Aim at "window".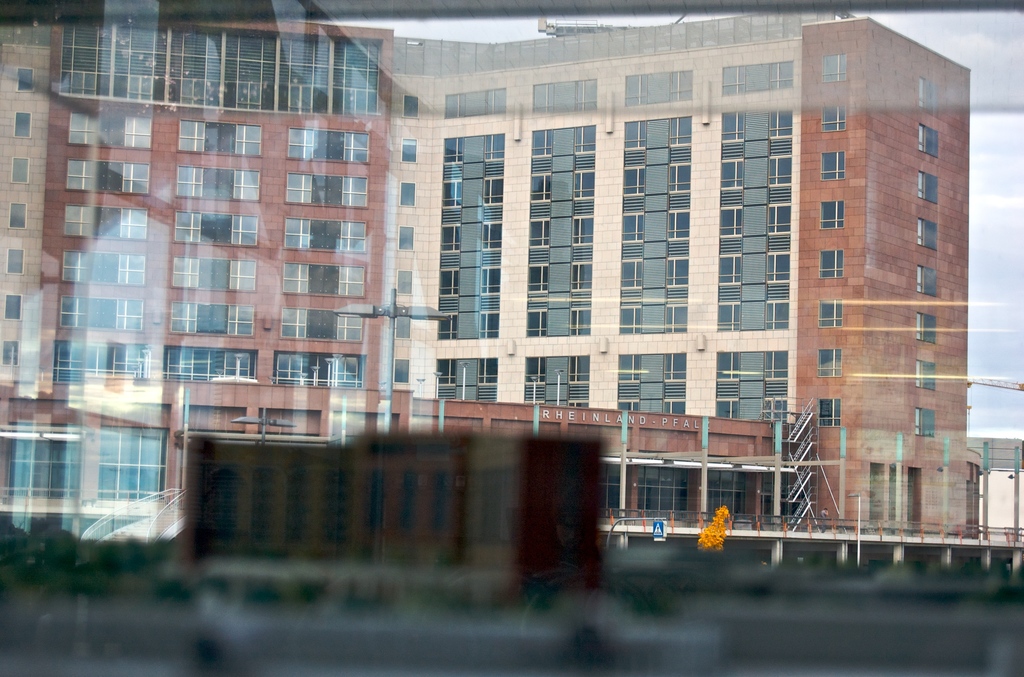
Aimed at 164 341 258 378.
